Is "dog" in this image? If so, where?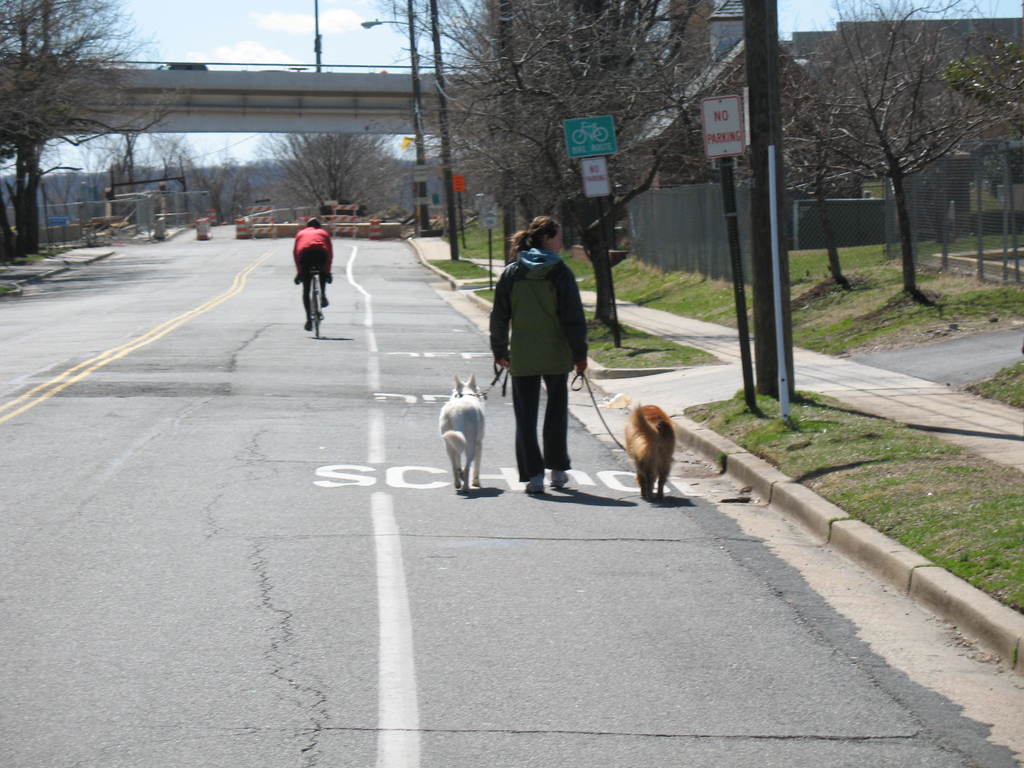
Yes, at detection(440, 373, 488, 491).
